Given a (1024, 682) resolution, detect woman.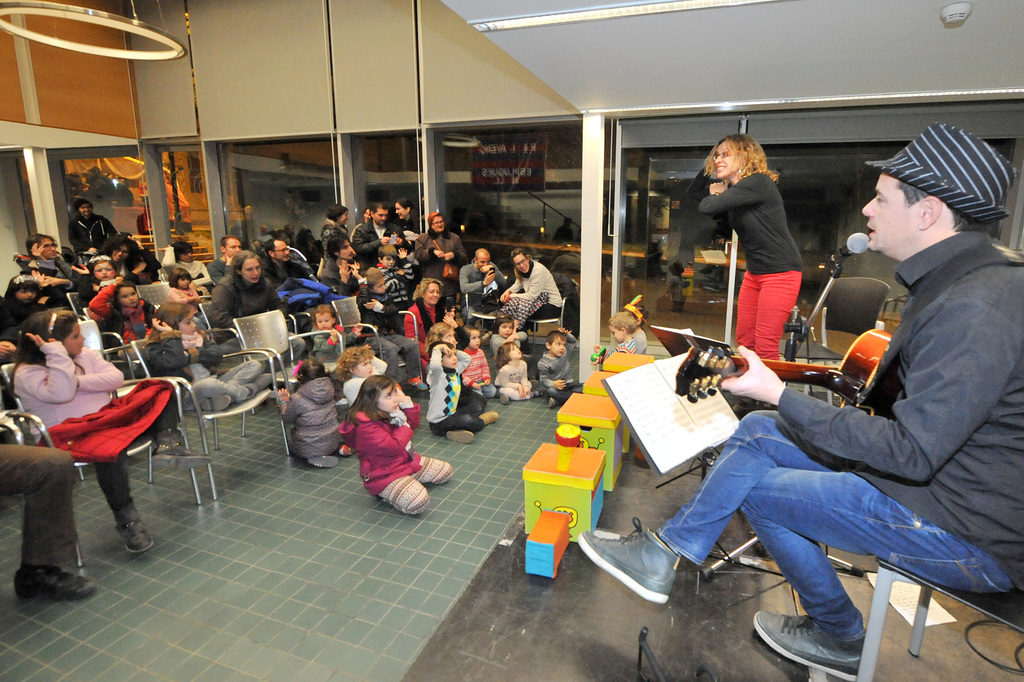
319/208/351/292.
